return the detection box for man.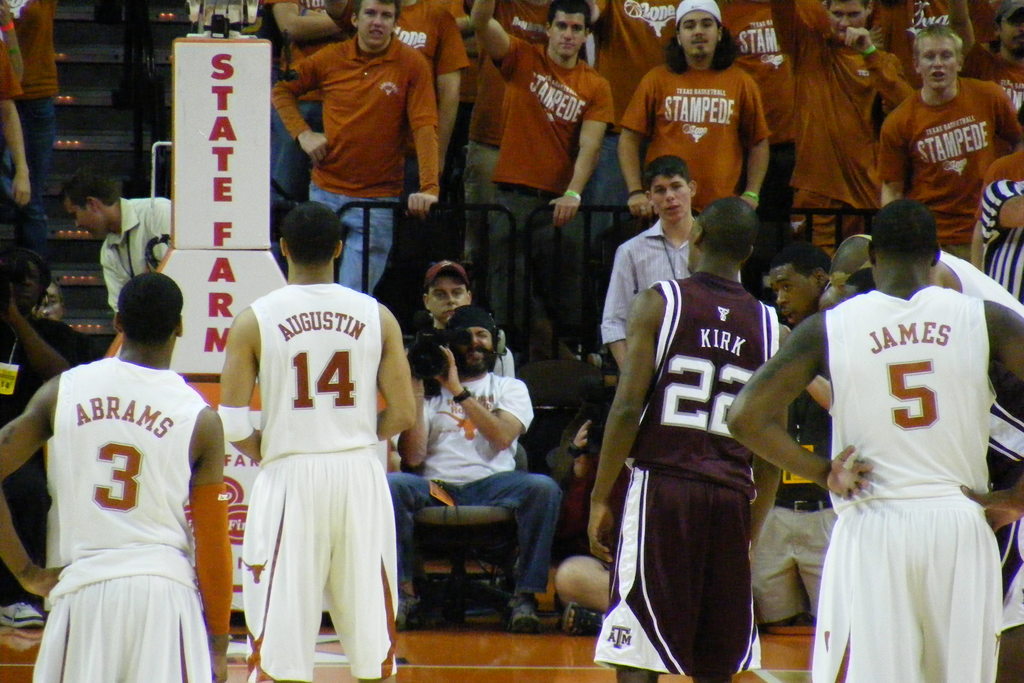
pyautogui.locateOnScreen(597, 158, 709, 381).
